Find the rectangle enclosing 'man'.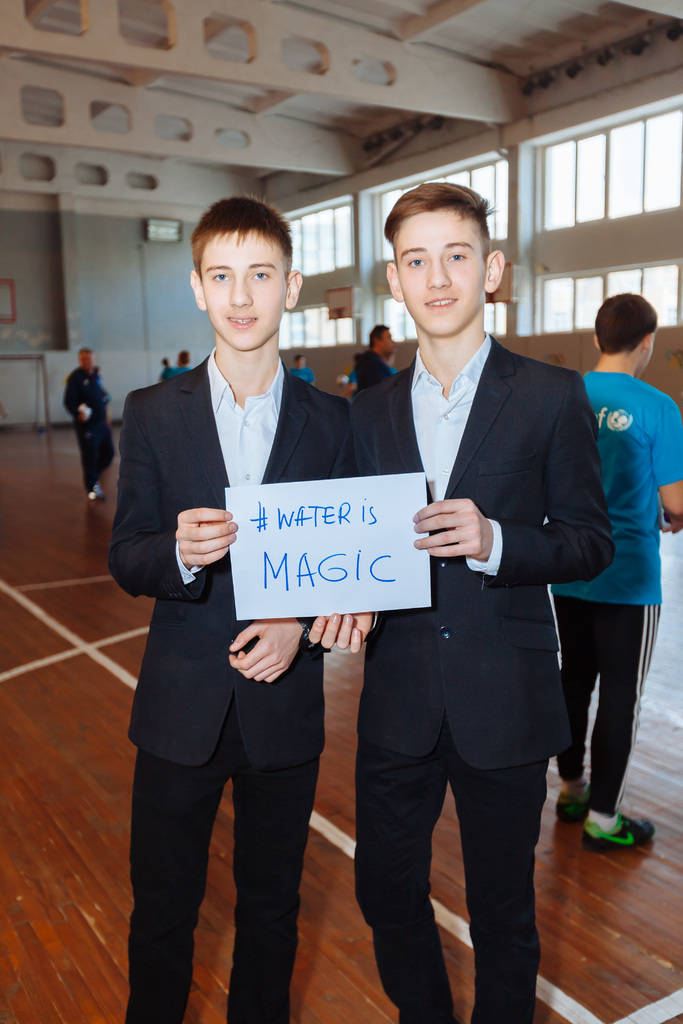
[x1=61, y1=349, x2=111, y2=497].
